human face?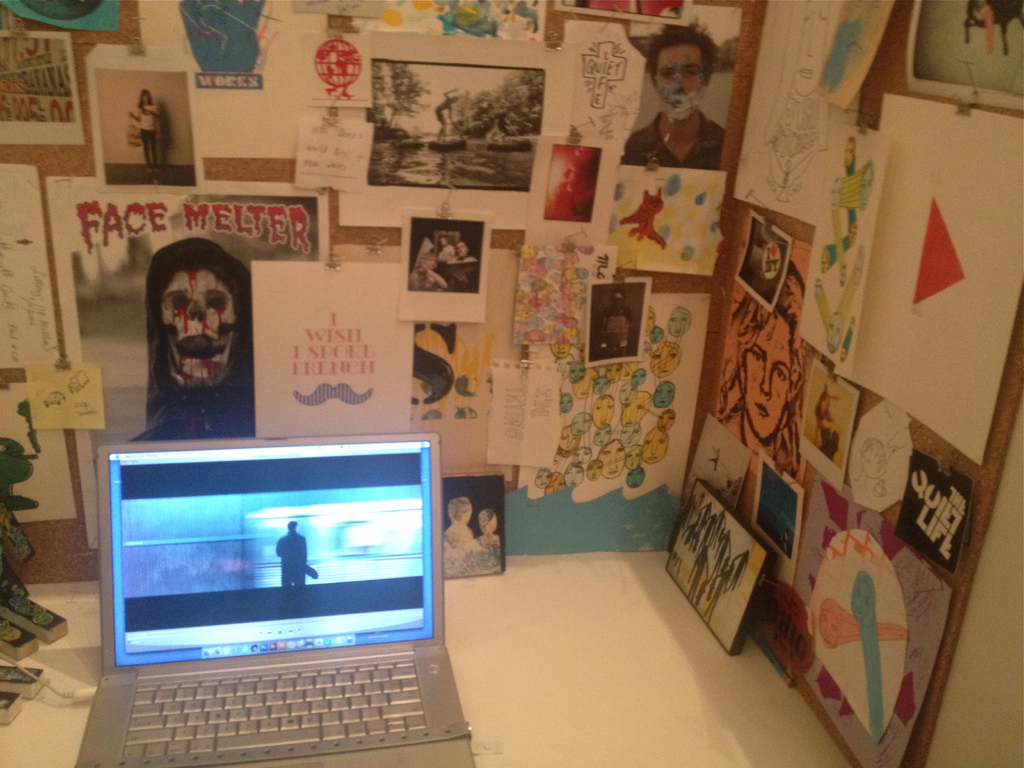
bbox=[570, 413, 592, 435]
